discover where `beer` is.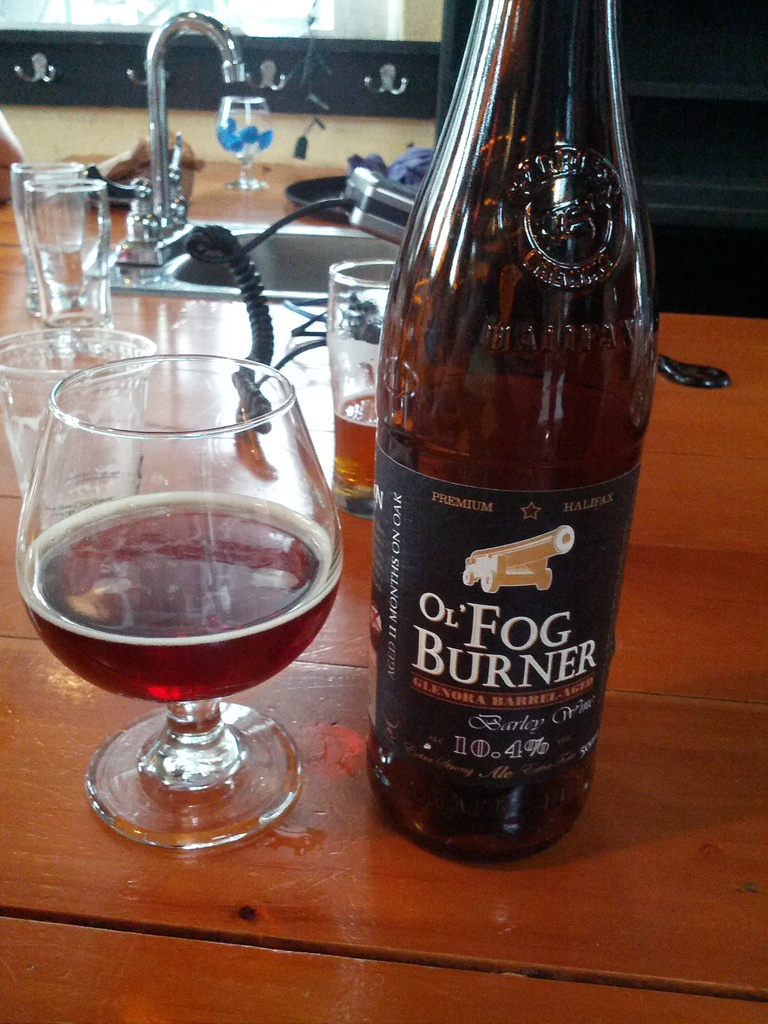
Discovered at box(326, 395, 395, 486).
